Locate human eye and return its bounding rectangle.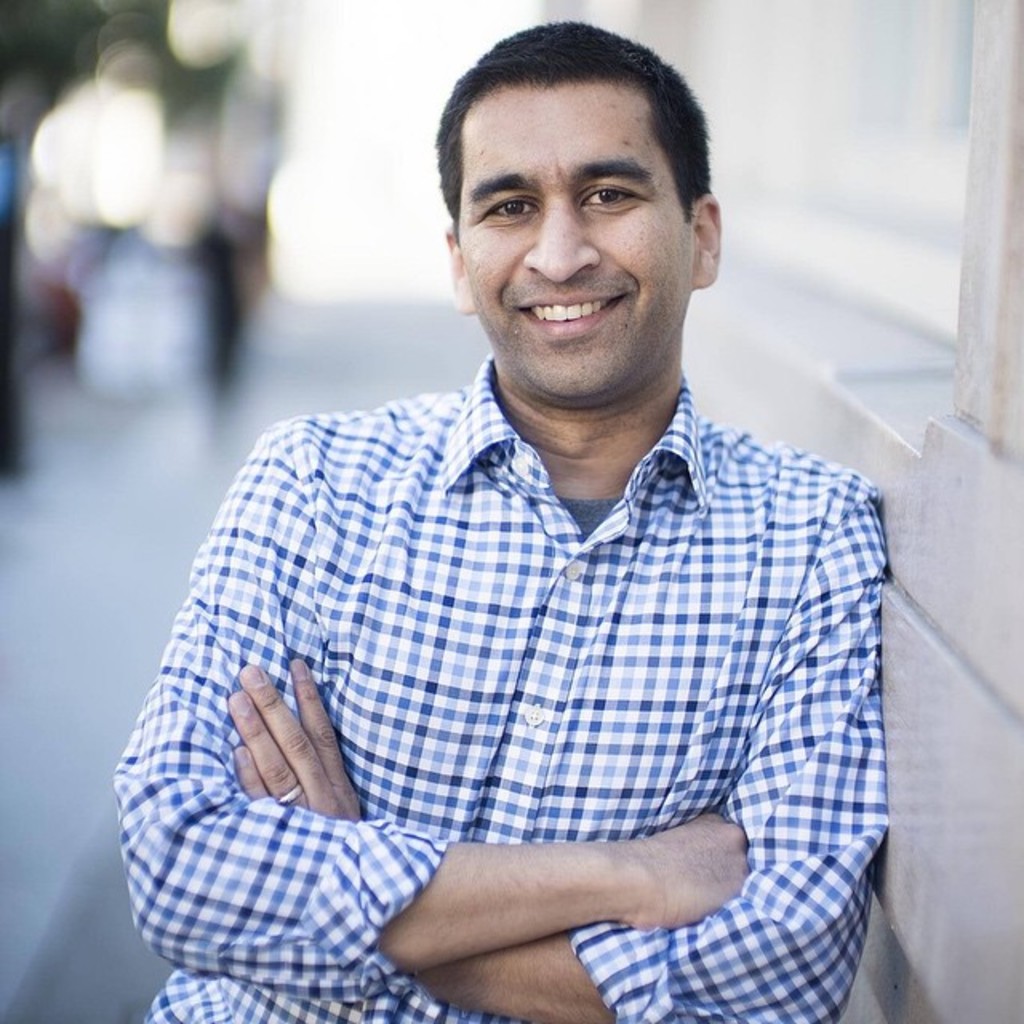
bbox=(477, 197, 539, 222).
